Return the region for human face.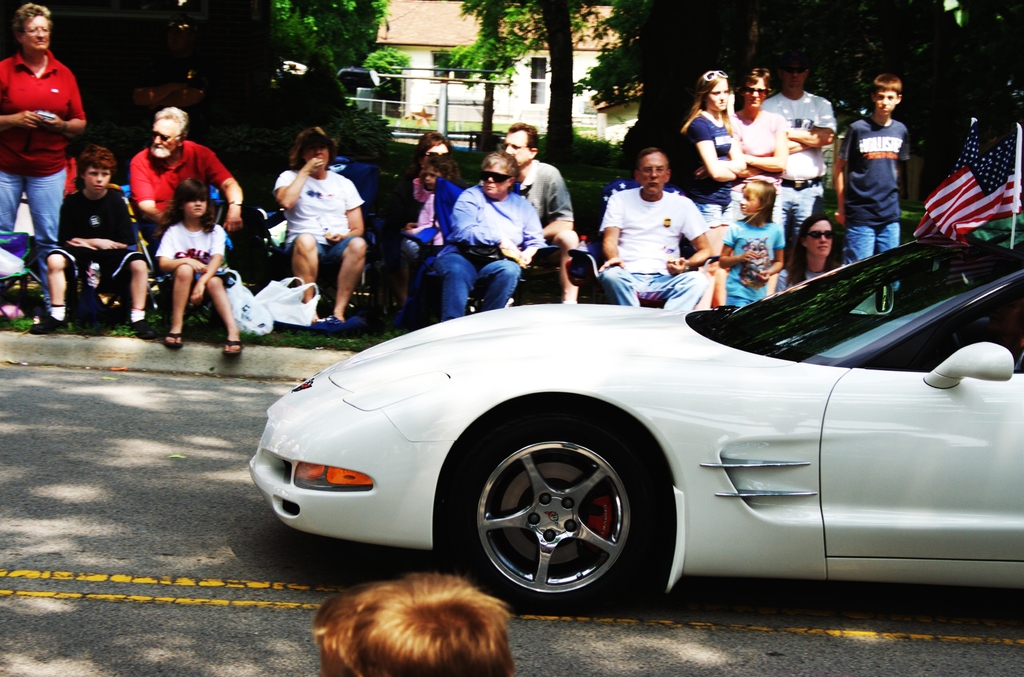
(810, 220, 836, 254).
